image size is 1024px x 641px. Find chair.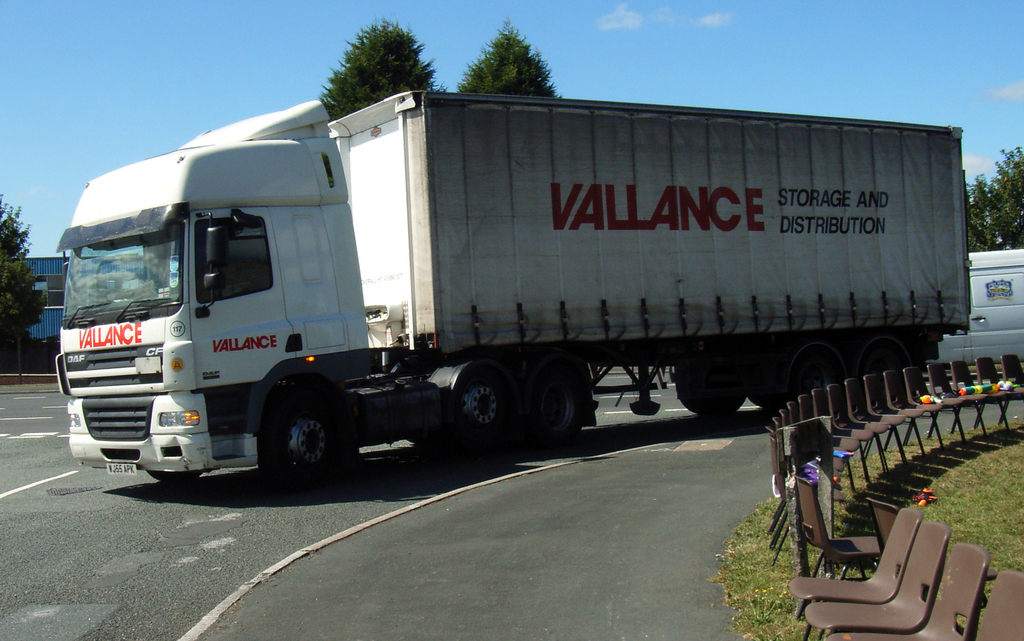
crop(800, 516, 950, 640).
